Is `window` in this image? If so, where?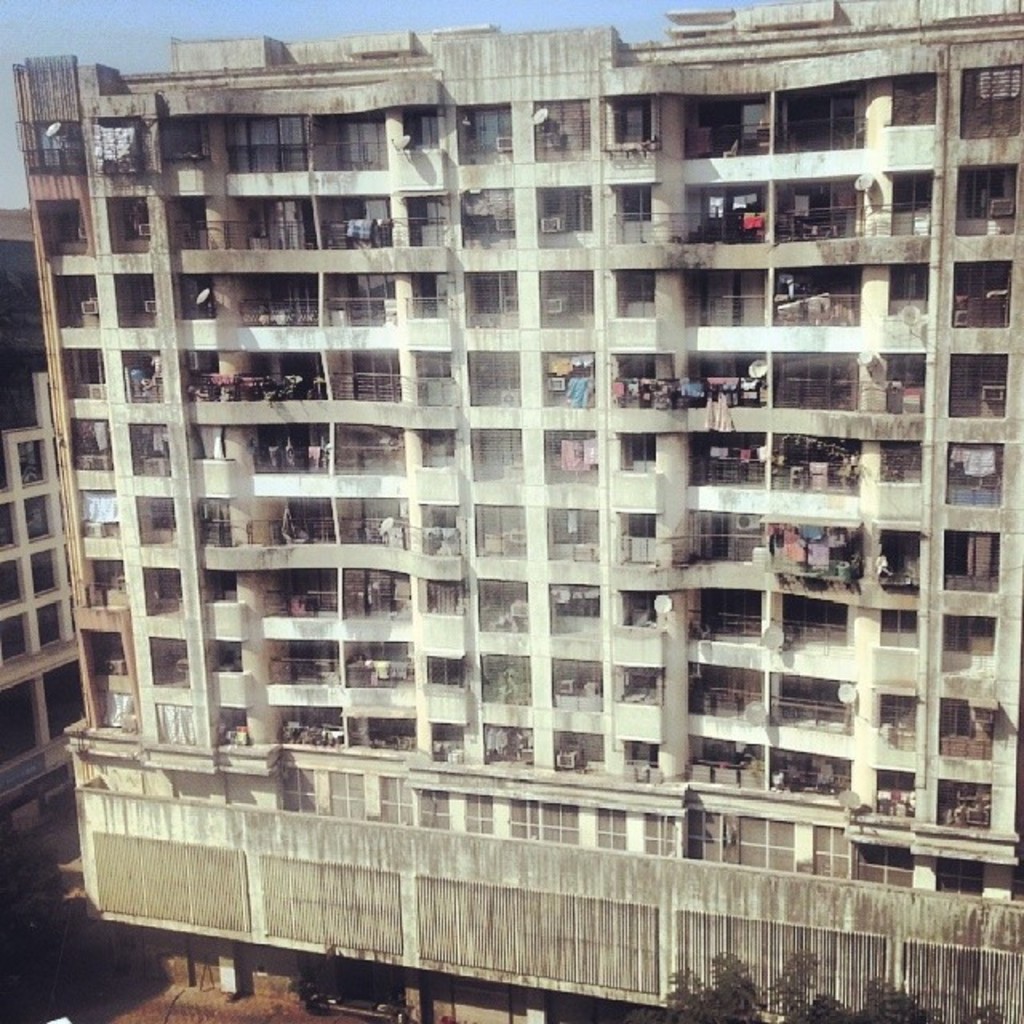
Yes, at region(70, 349, 106, 386).
